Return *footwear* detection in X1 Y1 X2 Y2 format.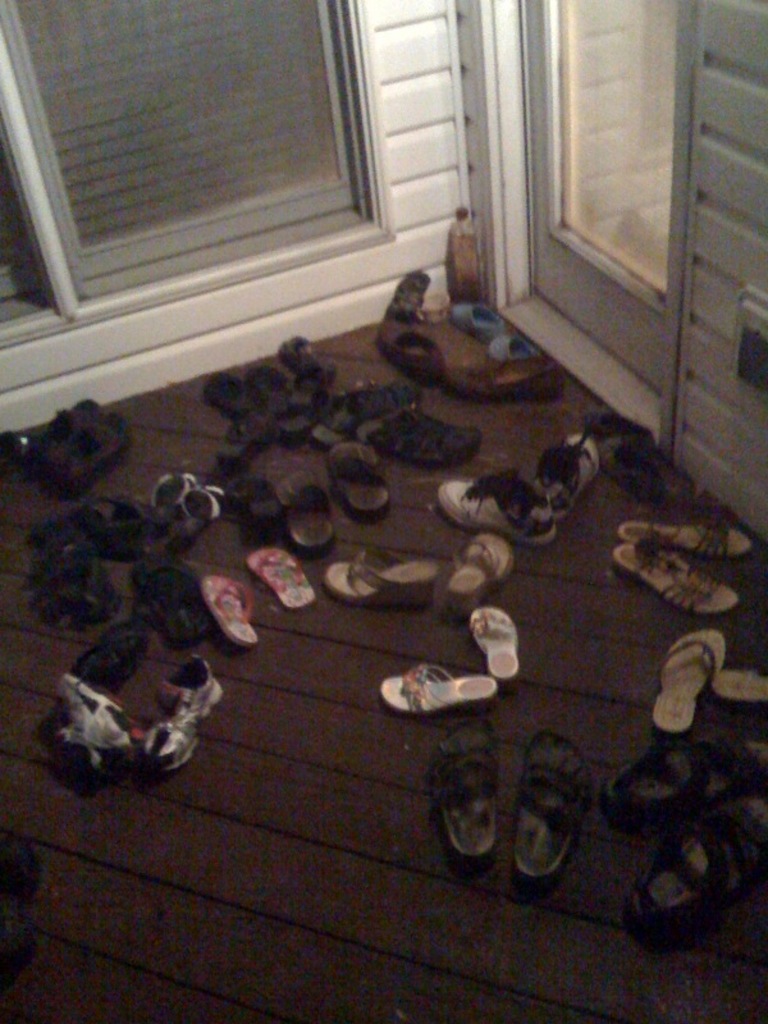
47 566 134 627.
